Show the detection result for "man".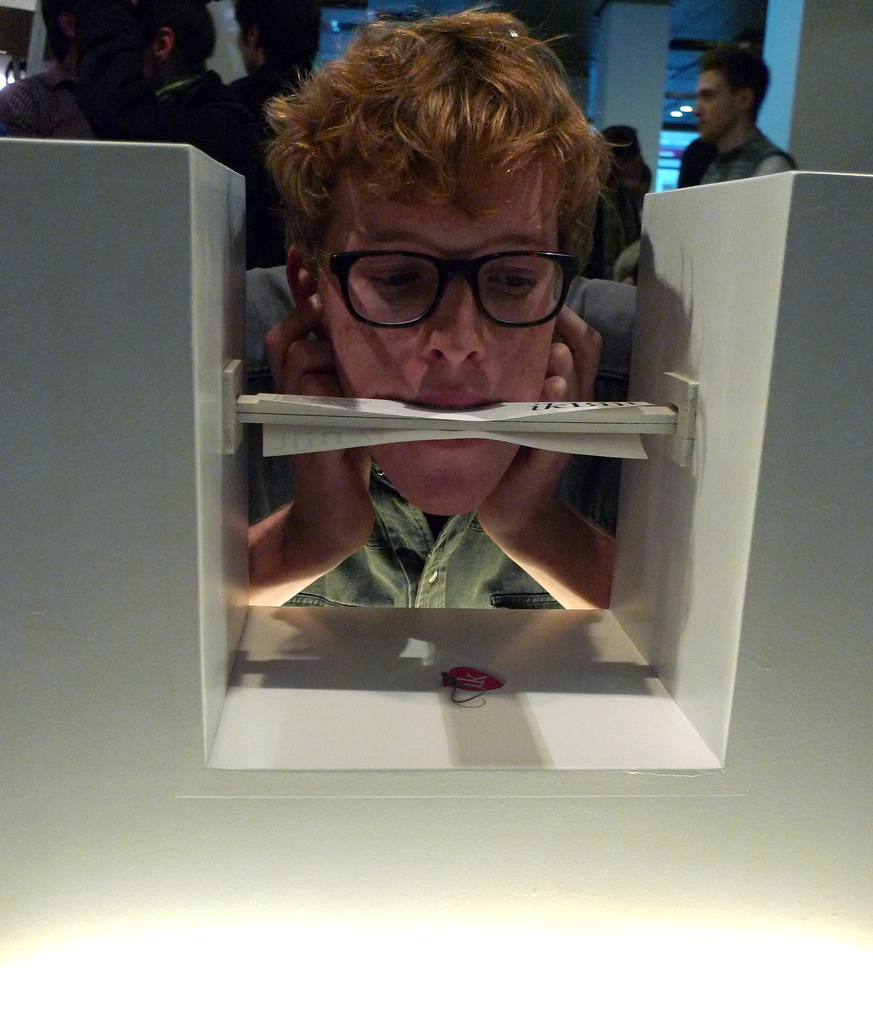
150,0,234,106.
